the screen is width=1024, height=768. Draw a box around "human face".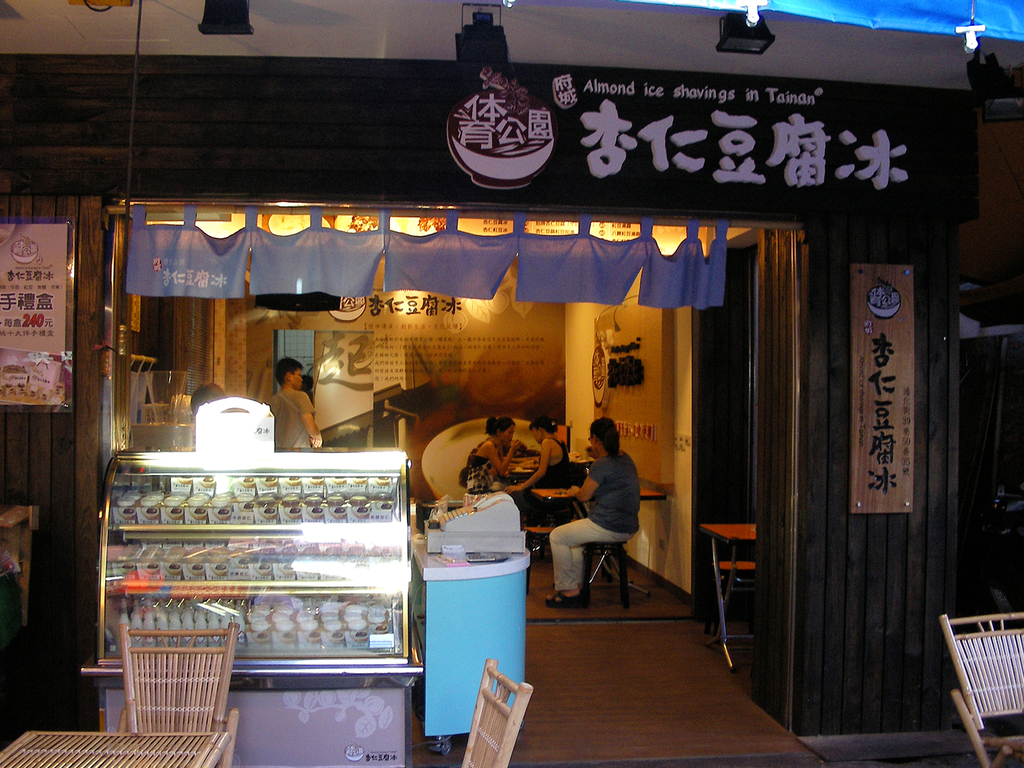
bbox=[530, 426, 538, 442].
